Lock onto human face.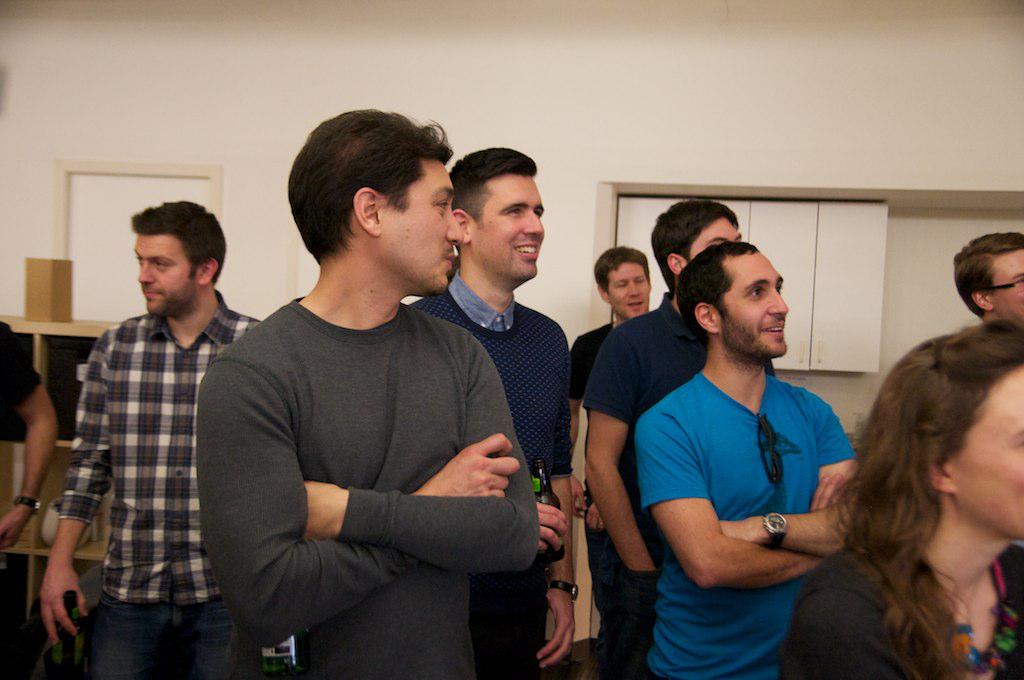
Locked: 996/245/1023/324.
